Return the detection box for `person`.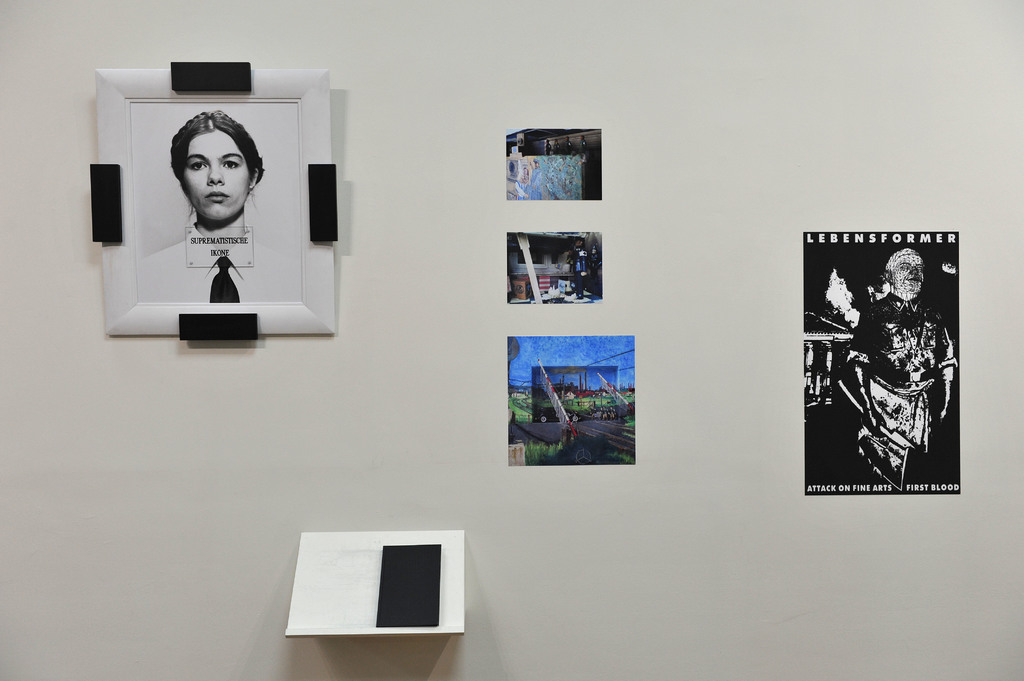
134:111:301:301.
